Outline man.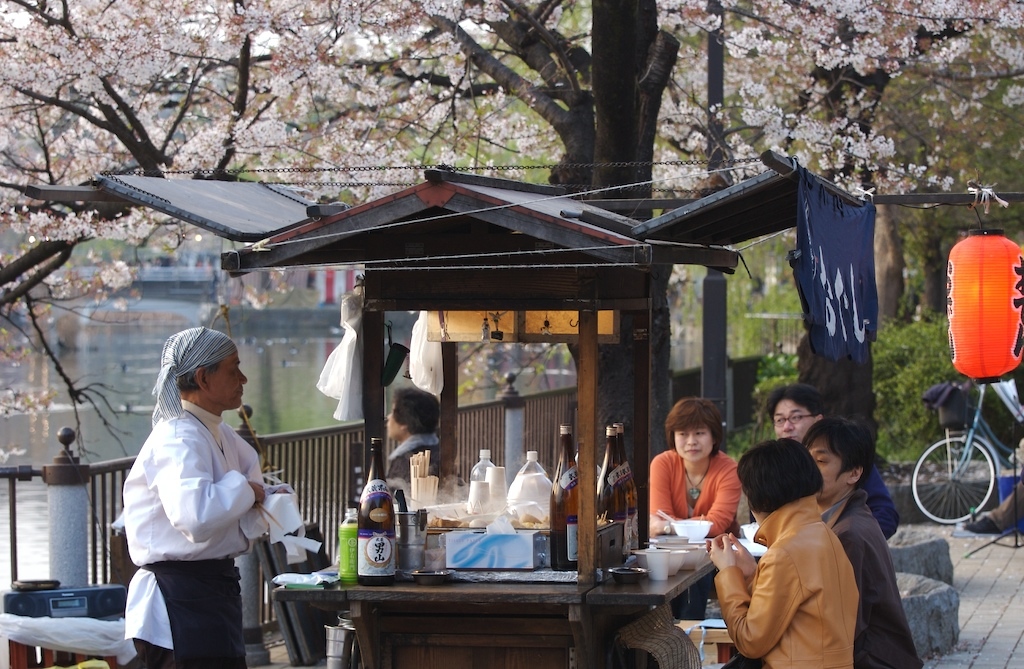
Outline: 114/327/270/668.
